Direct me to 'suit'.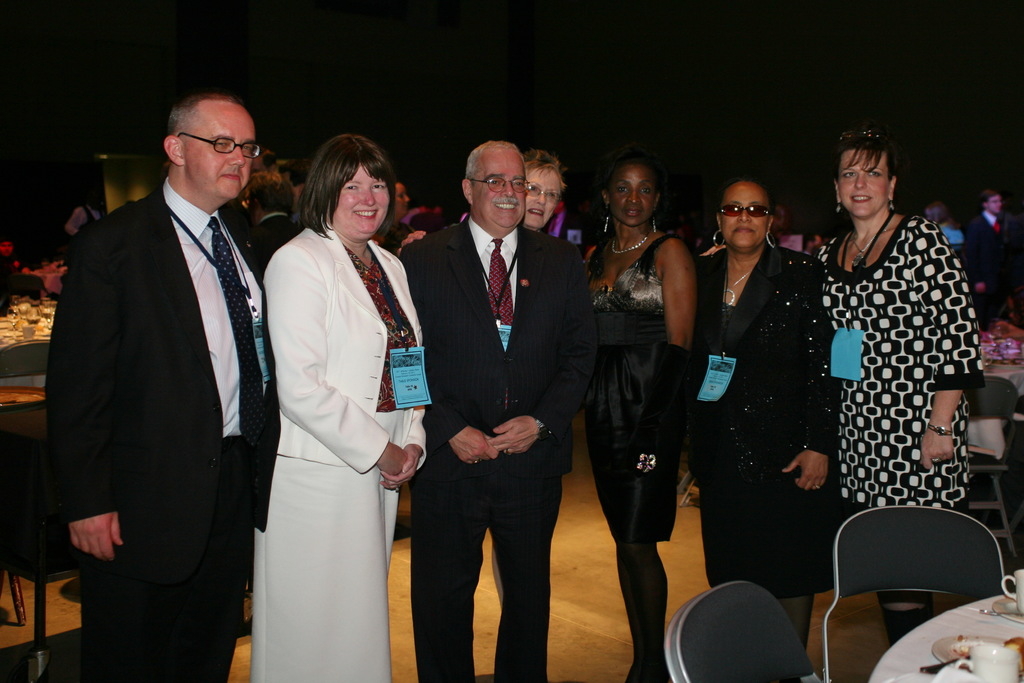
Direction: x1=972, y1=214, x2=1013, y2=327.
